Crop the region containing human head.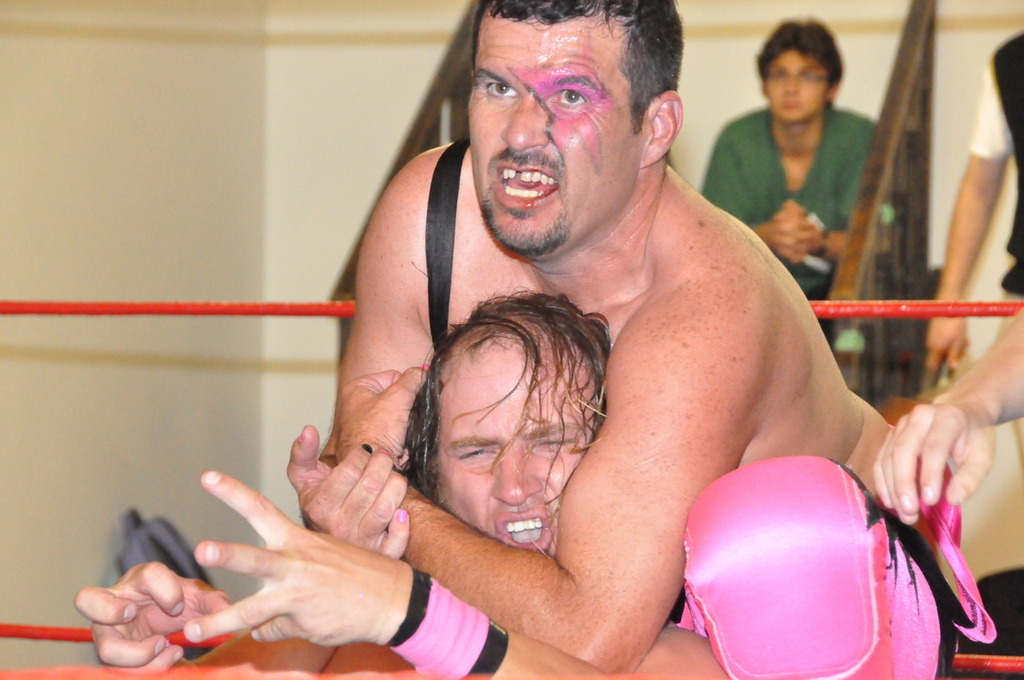
Crop region: 424, 306, 604, 562.
